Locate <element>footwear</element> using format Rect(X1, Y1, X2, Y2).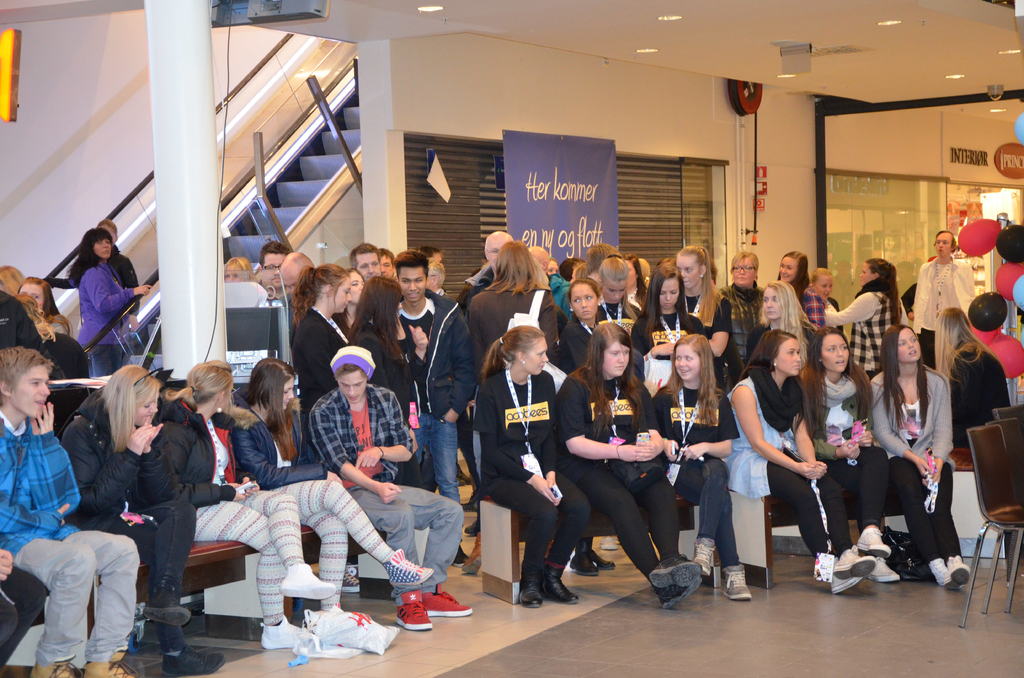
Rect(570, 549, 623, 574).
